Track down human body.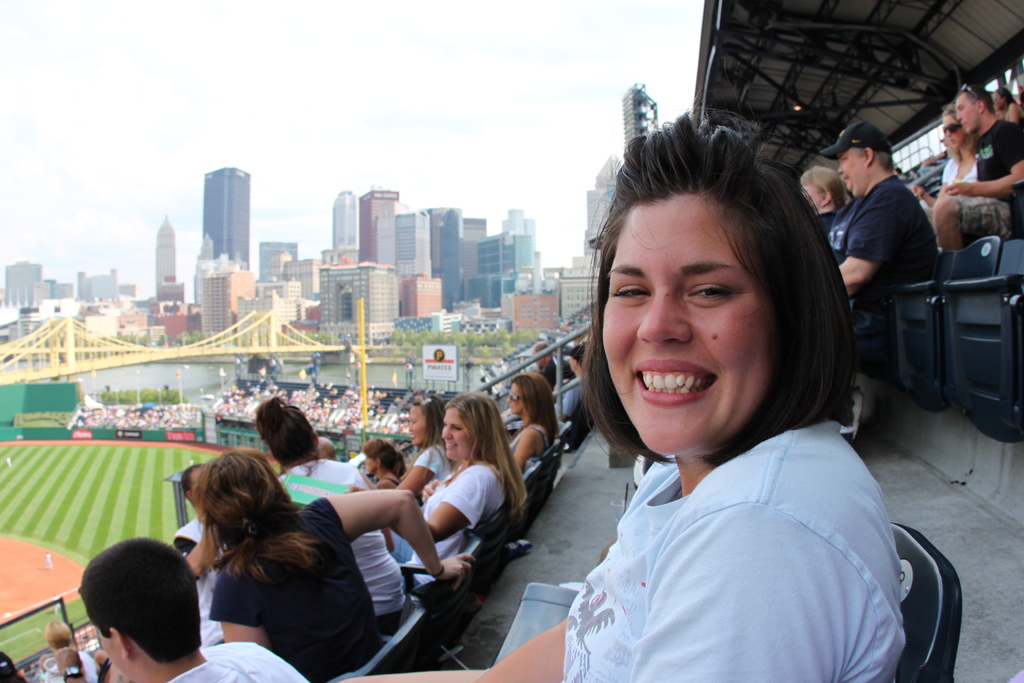
Tracked to select_region(207, 441, 484, 682).
